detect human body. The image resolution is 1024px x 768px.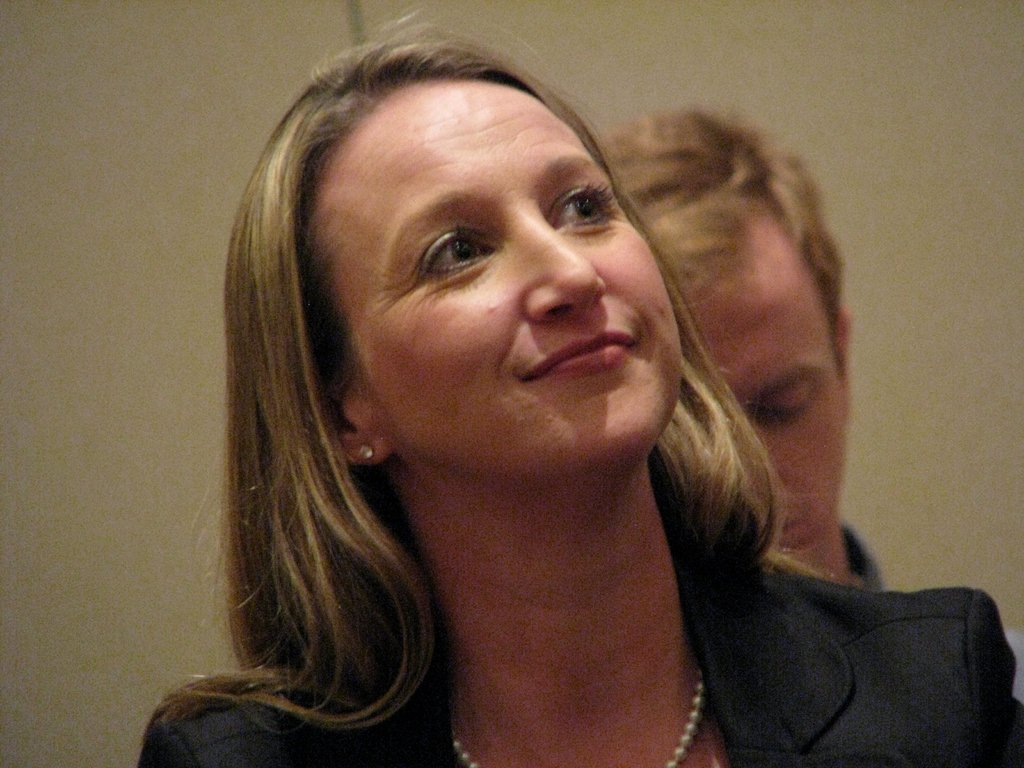
x1=595 y1=109 x2=882 y2=589.
